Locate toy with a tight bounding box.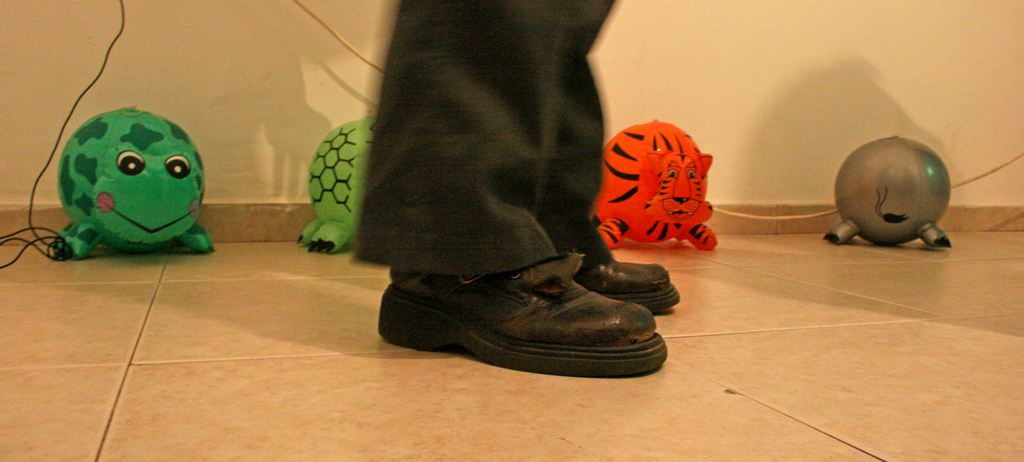
<region>294, 114, 371, 256</region>.
